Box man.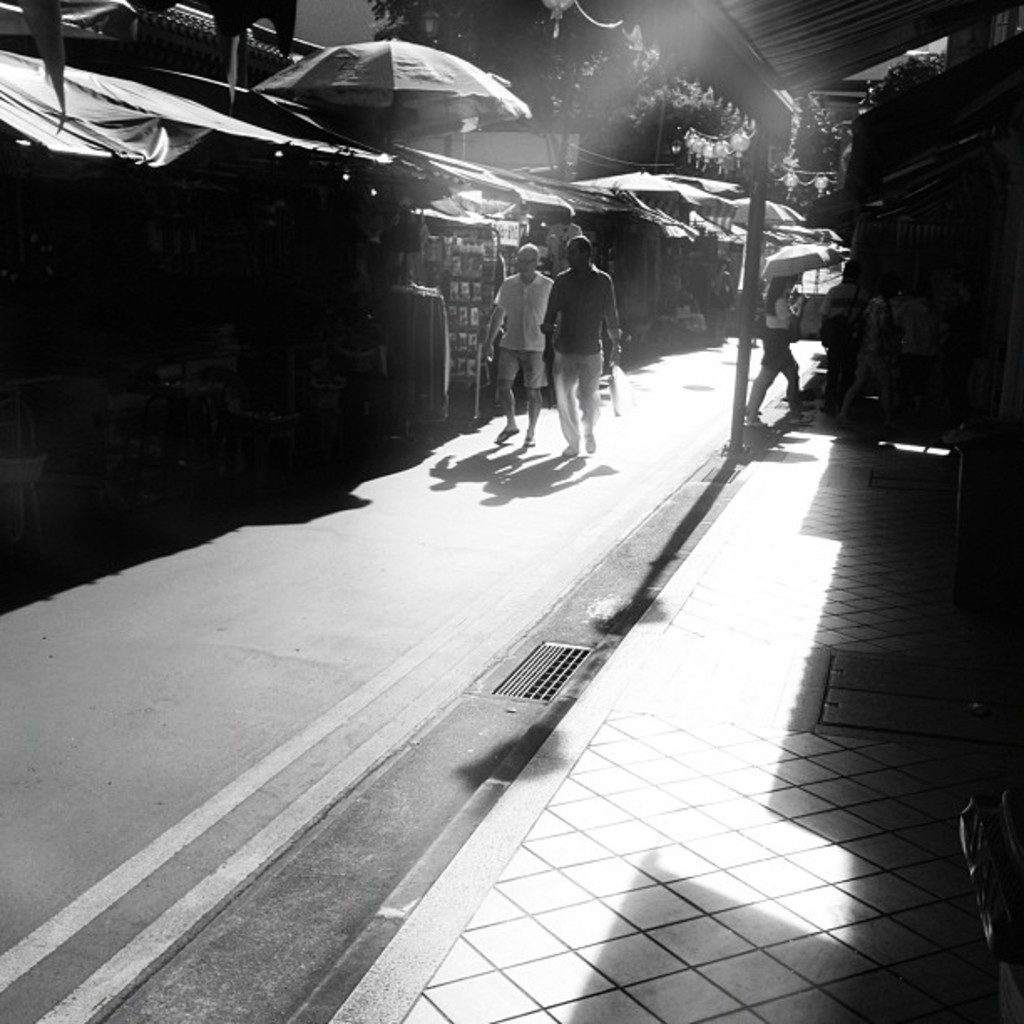
region(489, 249, 556, 448).
